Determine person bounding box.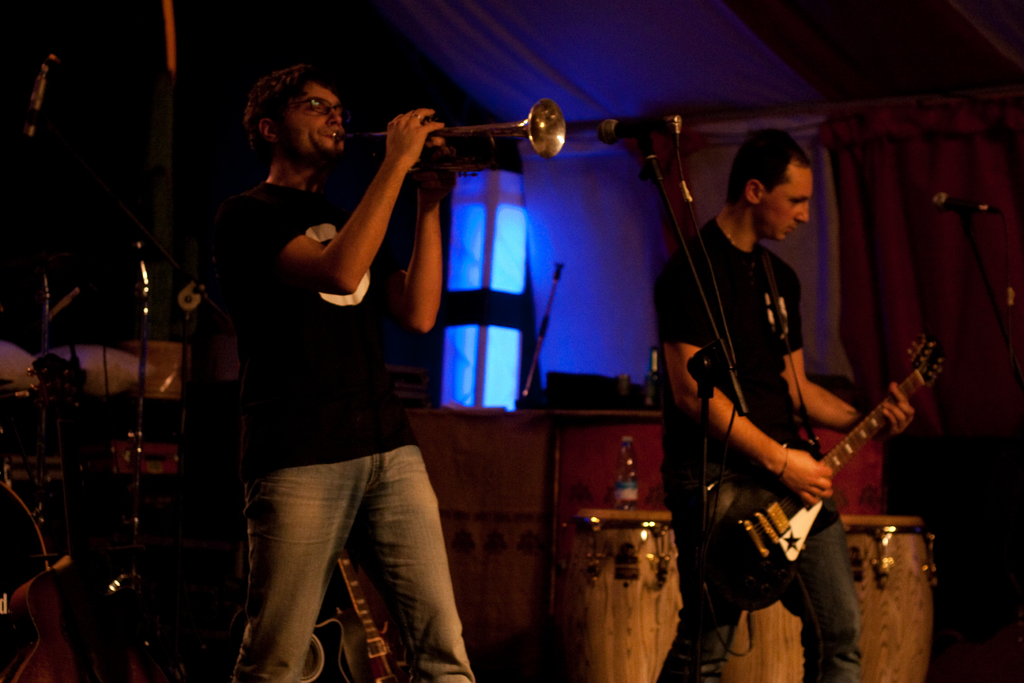
Determined: (left=227, top=74, right=474, bottom=682).
